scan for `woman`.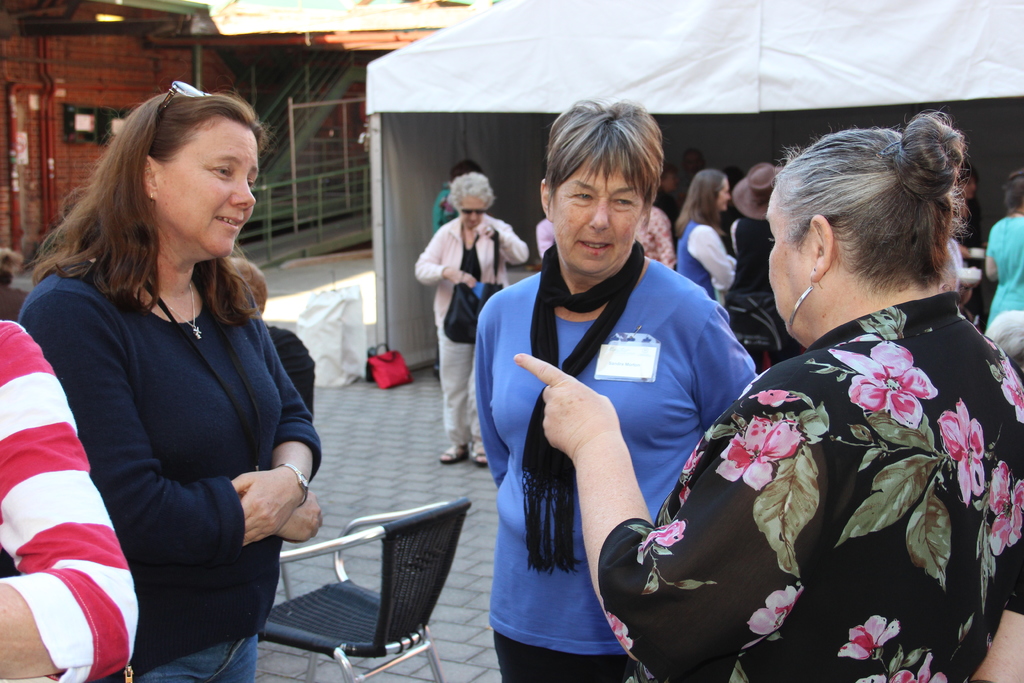
Scan result: box=[19, 74, 314, 682].
